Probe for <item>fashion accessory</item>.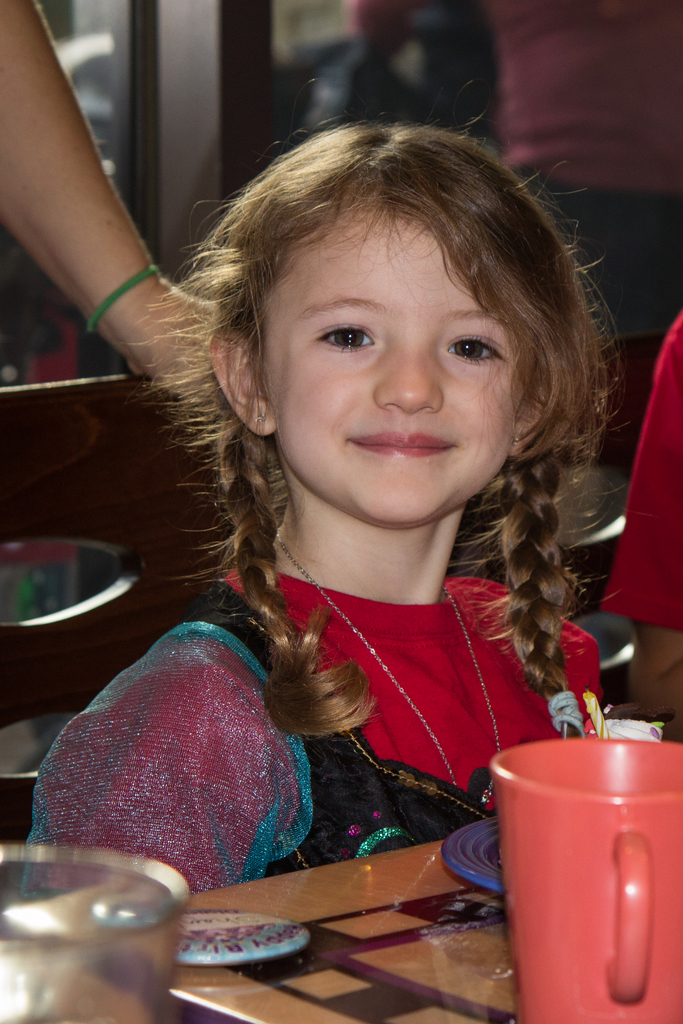
Probe result: pyautogui.locateOnScreen(271, 538, 506, 803).
